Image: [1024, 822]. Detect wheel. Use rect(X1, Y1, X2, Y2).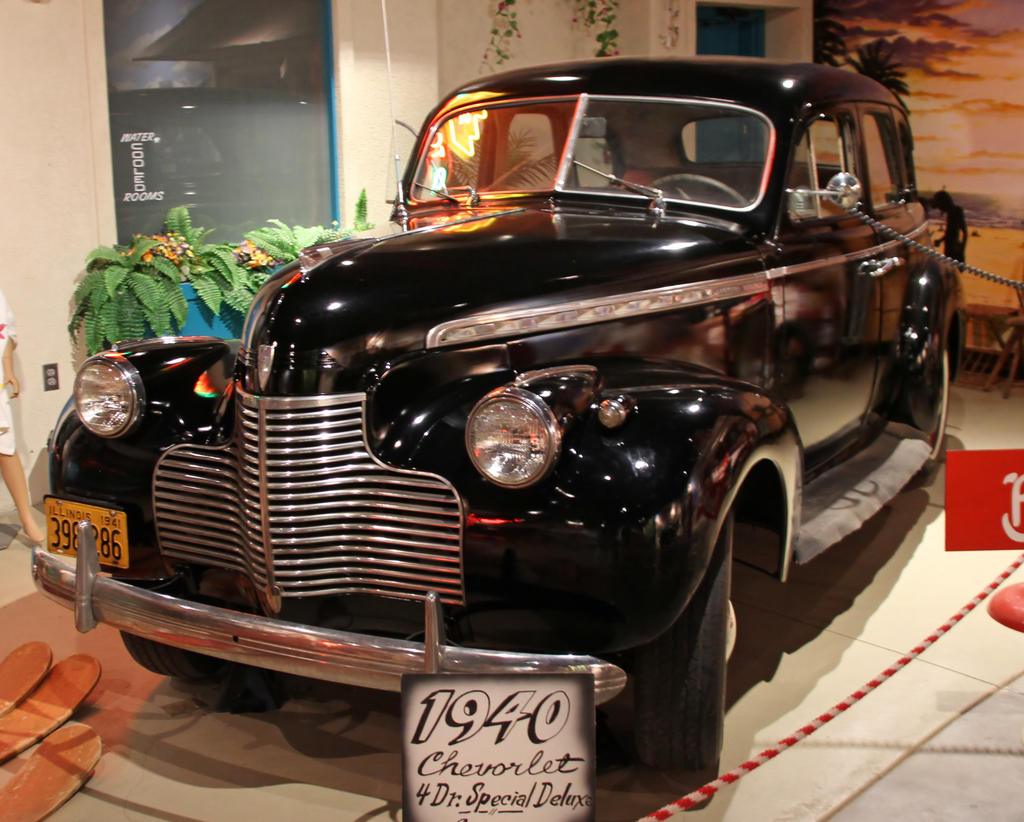
rect(111, 569, 221, 679).
